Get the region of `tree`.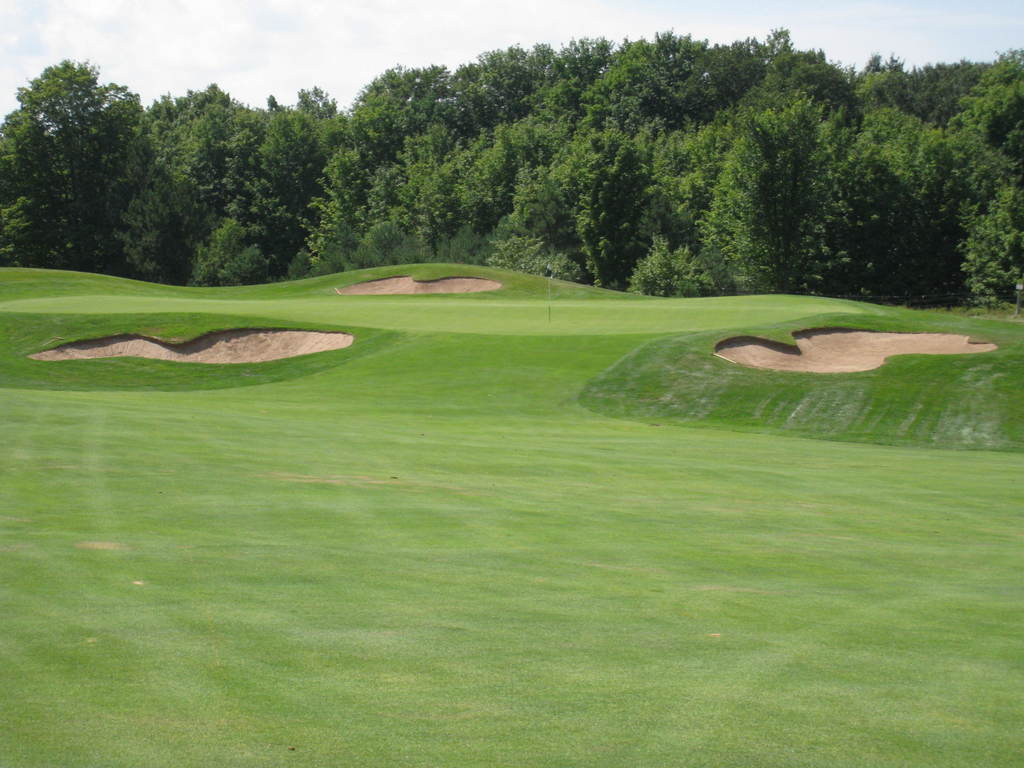
351, 29, 551, 280.
